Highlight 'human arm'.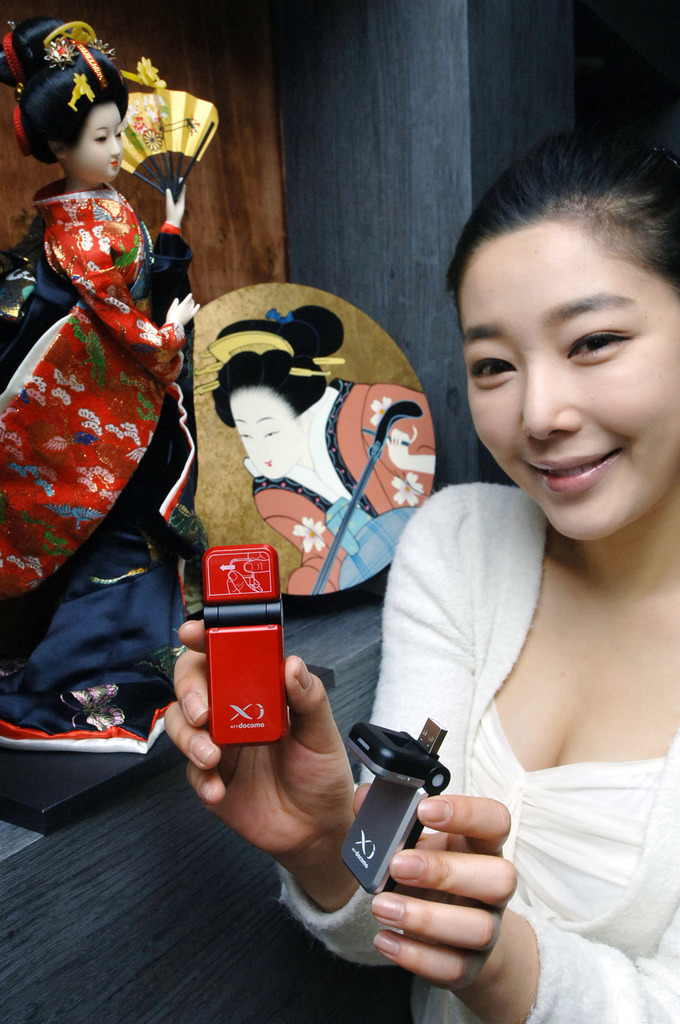
Highlighted region: locate(164, 478, 517, 967).
